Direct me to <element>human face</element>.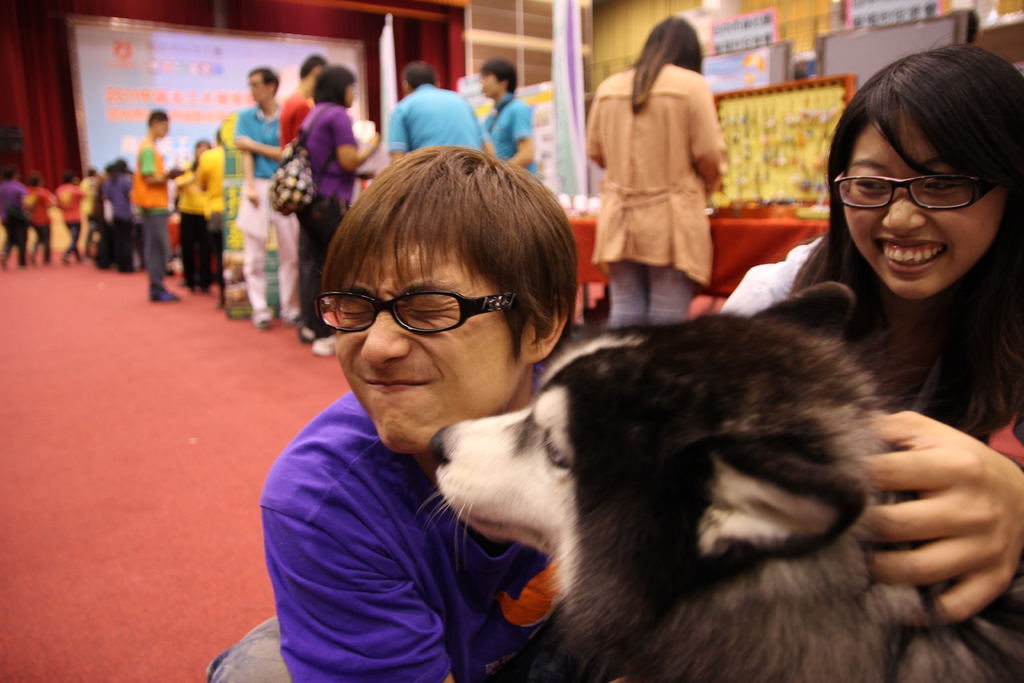
Direction: [left=845, top=106, right=1002, bottom=293].
